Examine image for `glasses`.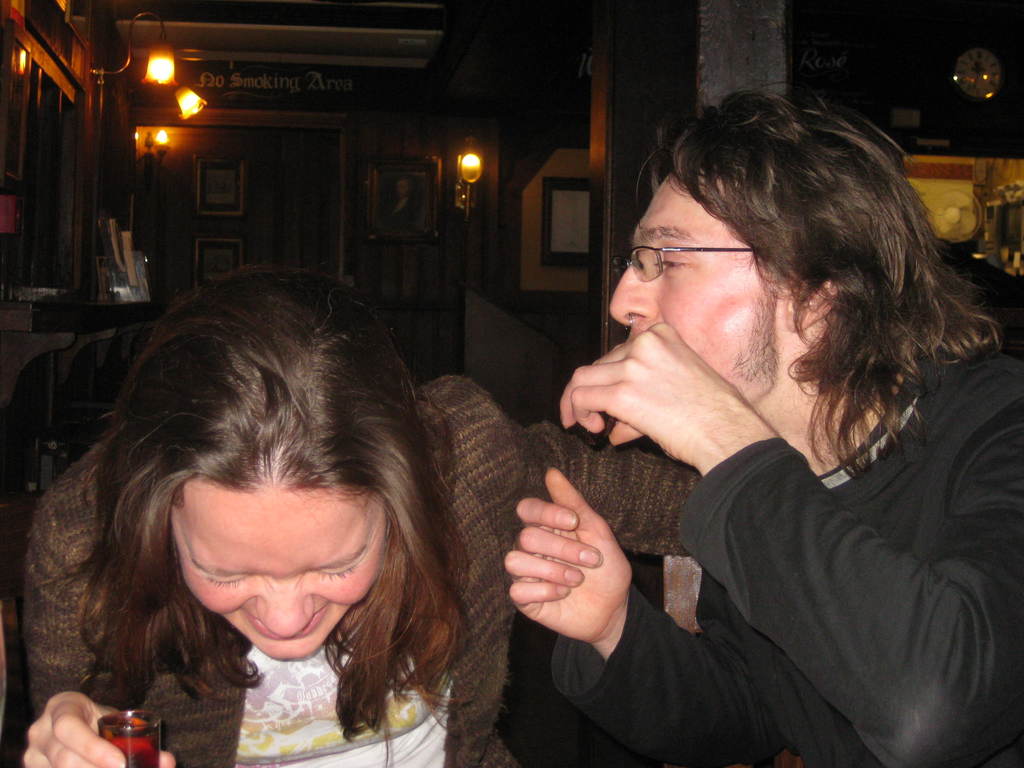
Examination result: crop(619, 221, 751, 280).
